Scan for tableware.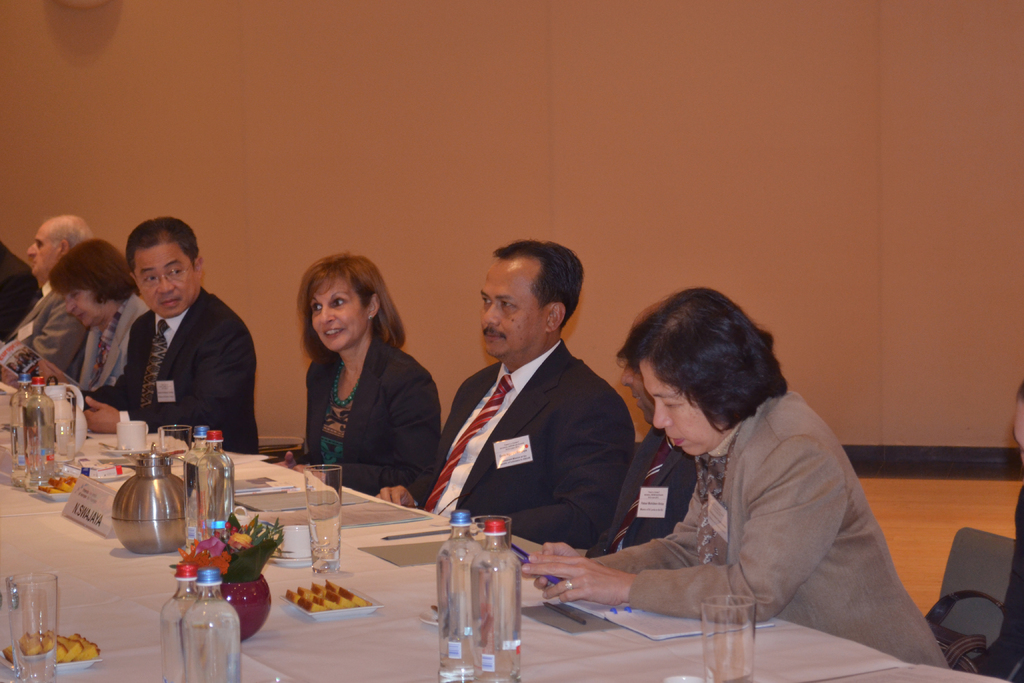
Scan result: [left=281, top=575, right=390, bottom=623].
